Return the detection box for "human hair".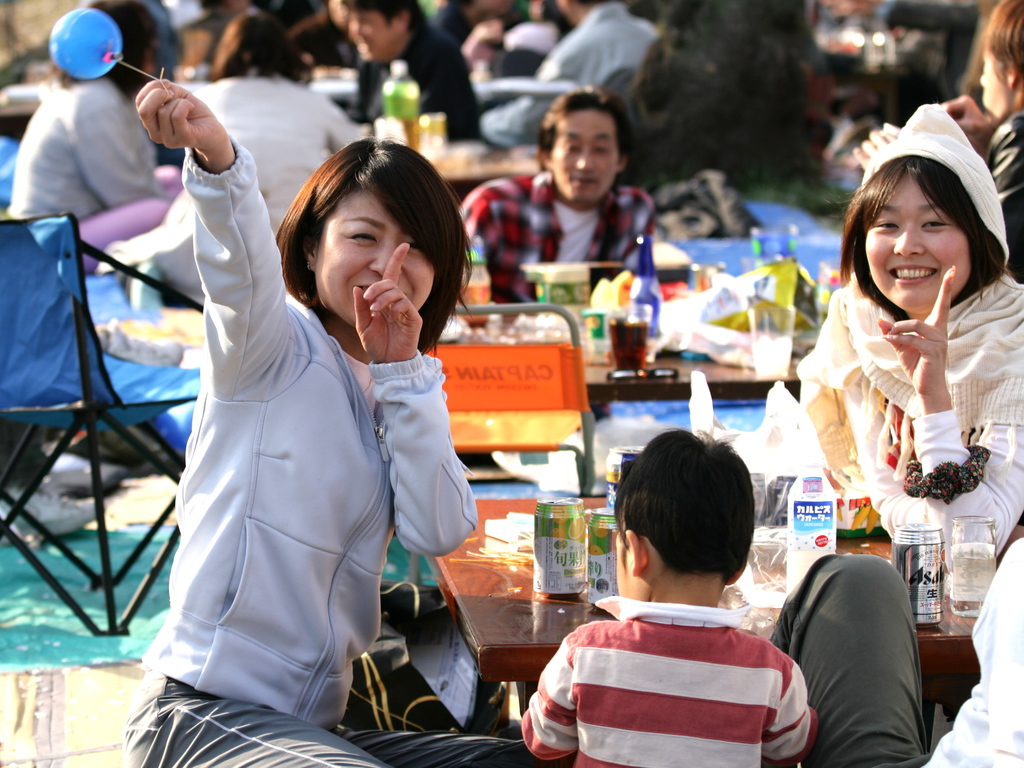
pyautogui.locateOnScreen(338, 1, 436, 41).
